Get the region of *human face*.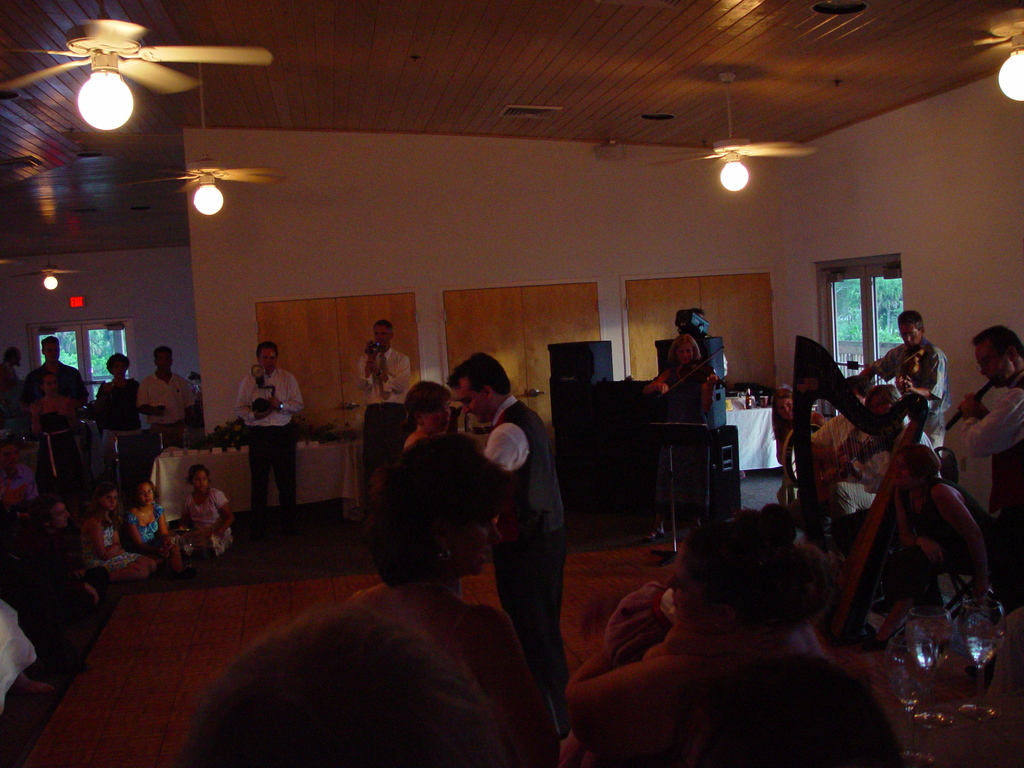
[463,378,490,422].
